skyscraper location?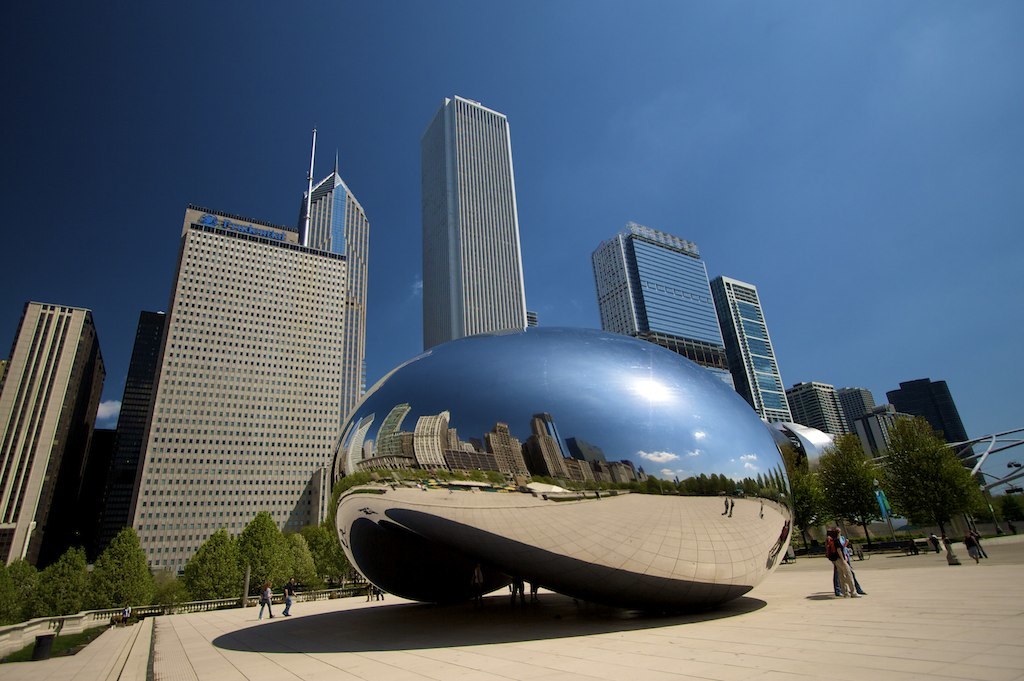
pyautogui.locateOnScreen(797, 378, 853, 446)
